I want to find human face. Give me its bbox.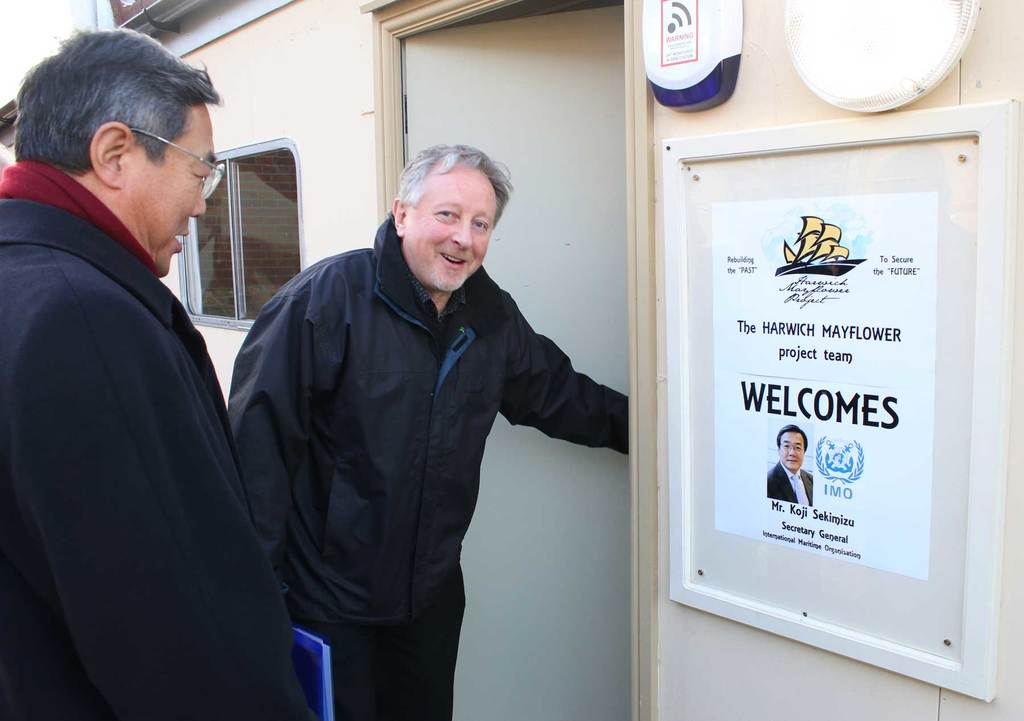
BBox(398, 165, 492, 292).
